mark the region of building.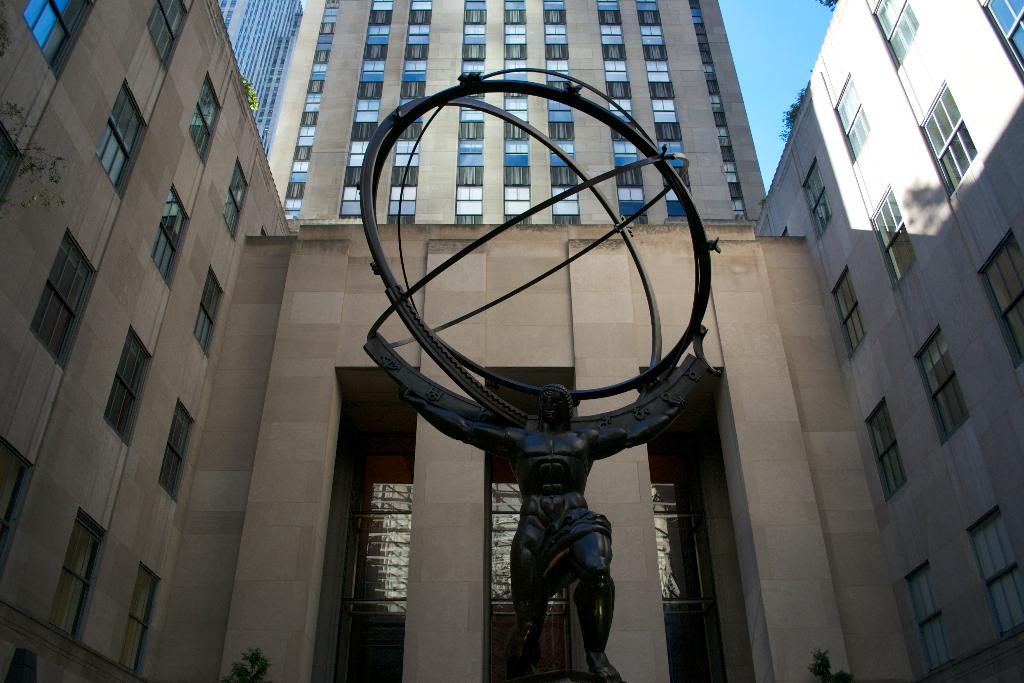
Region: [220, 1, 305, 135].
